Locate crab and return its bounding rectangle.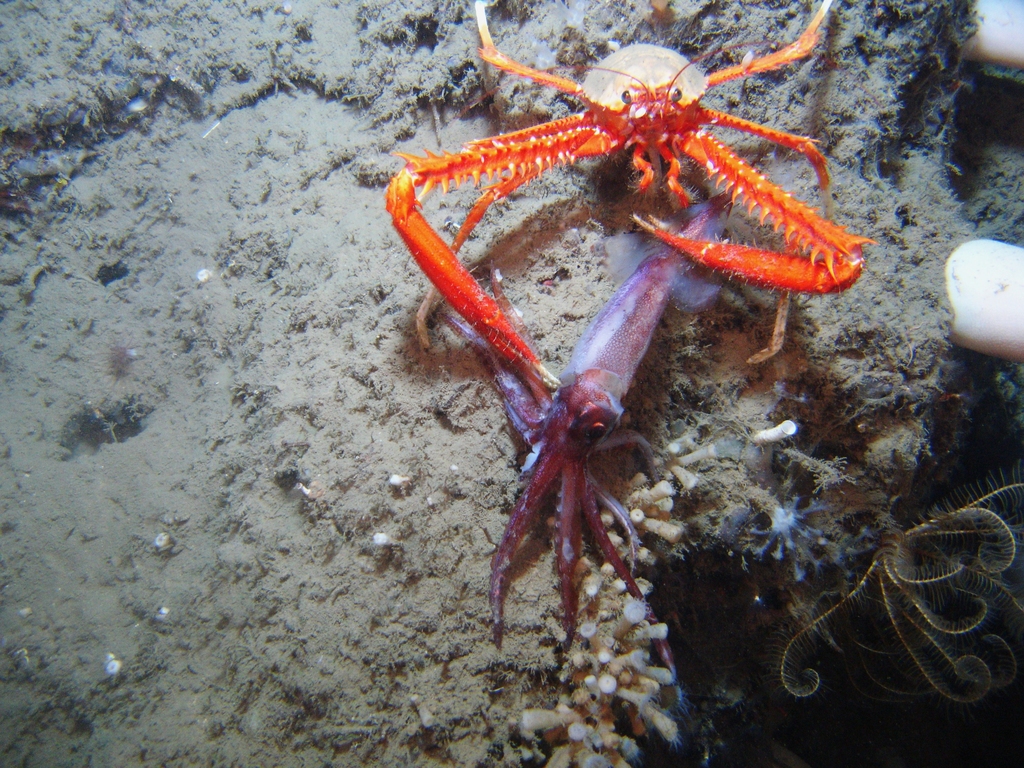
left=393, top=0, right=876, bottom=396.
